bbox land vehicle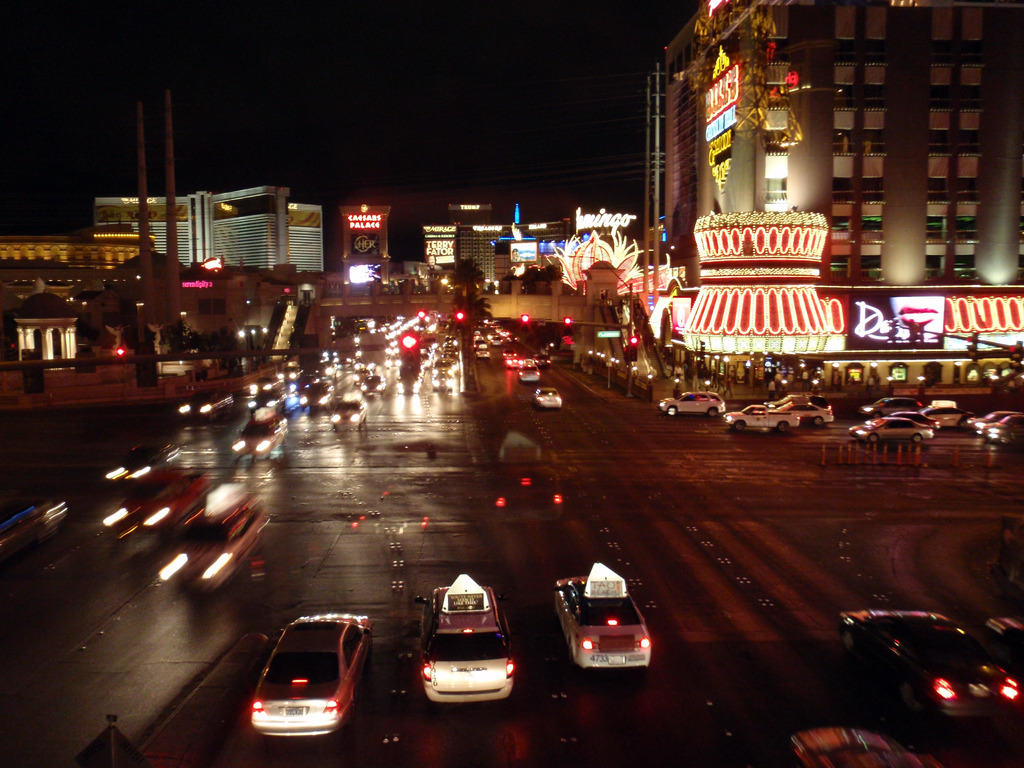
111:440:179:479
